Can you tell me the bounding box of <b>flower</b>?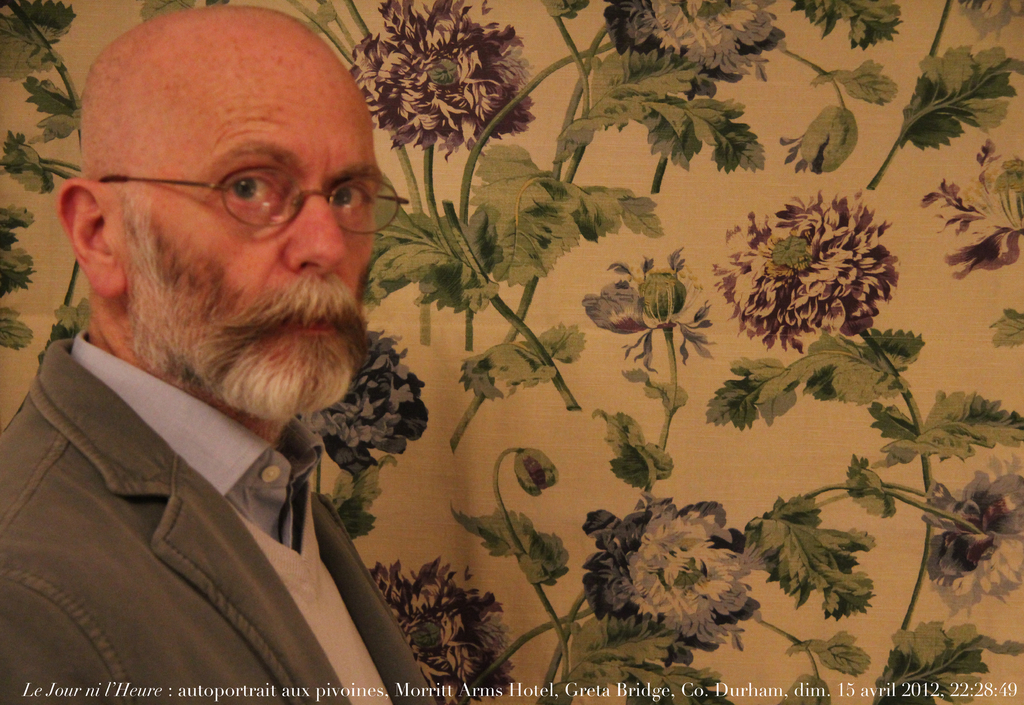
x1=367, y1=551, x2=534, y2=704.
